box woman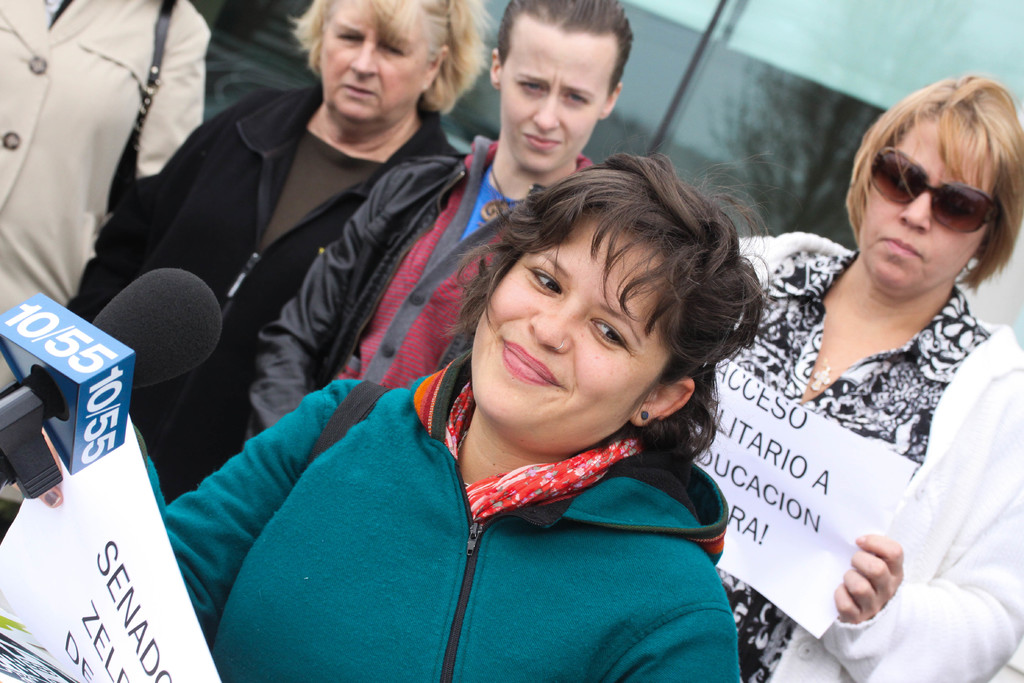
246 0 635 443
